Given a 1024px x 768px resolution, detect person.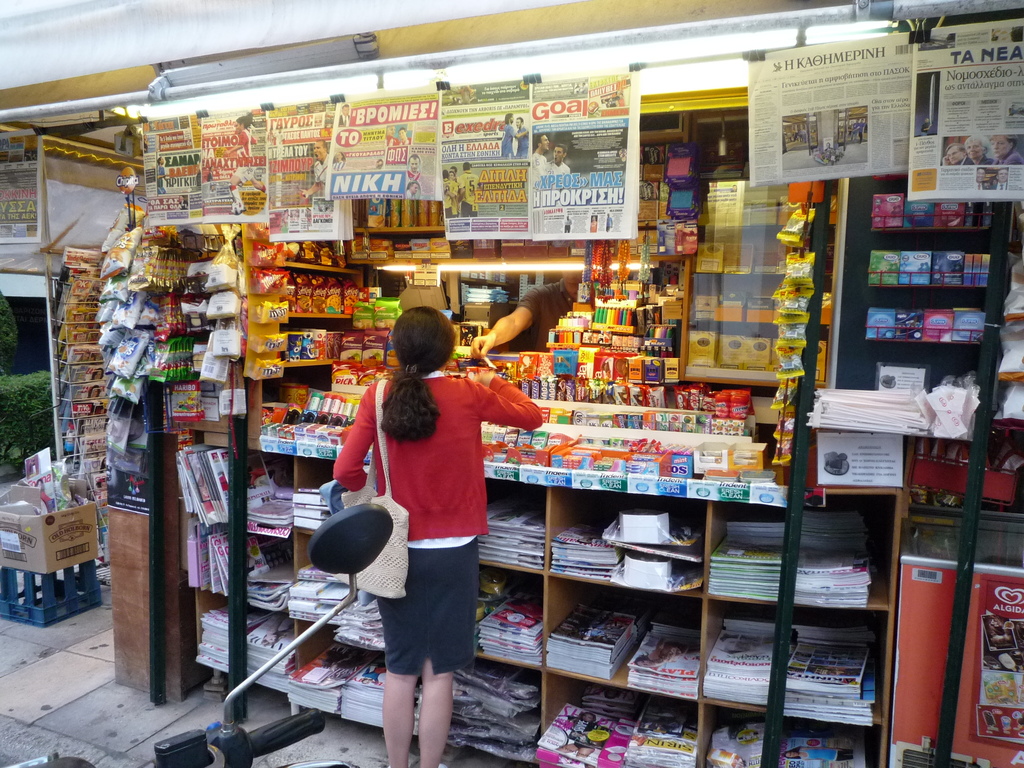
x1=847, y1=118, x2=867, y2=147.
